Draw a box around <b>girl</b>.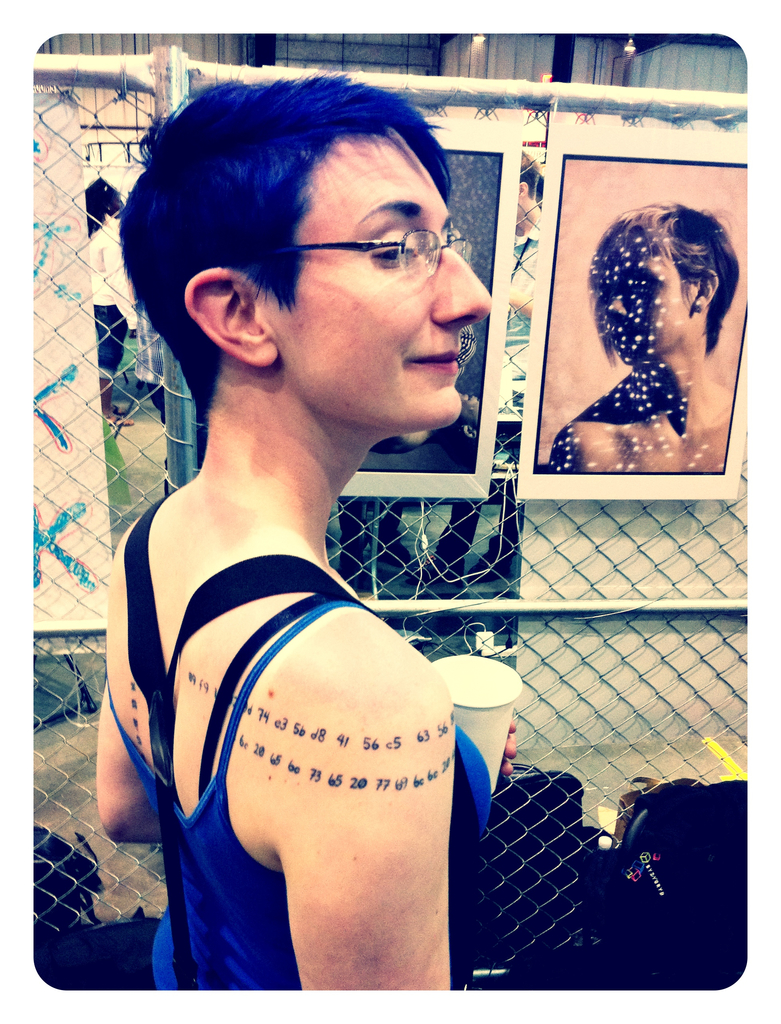
<box>97,76,490,979</box>.
